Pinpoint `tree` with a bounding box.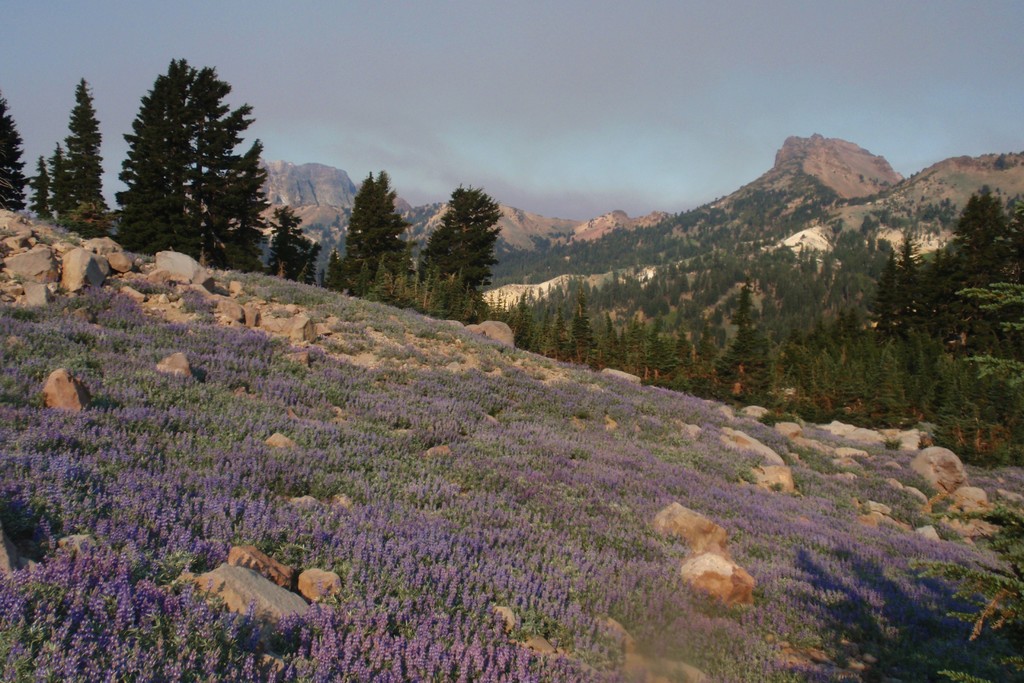
(x1=279, y1=234, x2=326, y2=288).
